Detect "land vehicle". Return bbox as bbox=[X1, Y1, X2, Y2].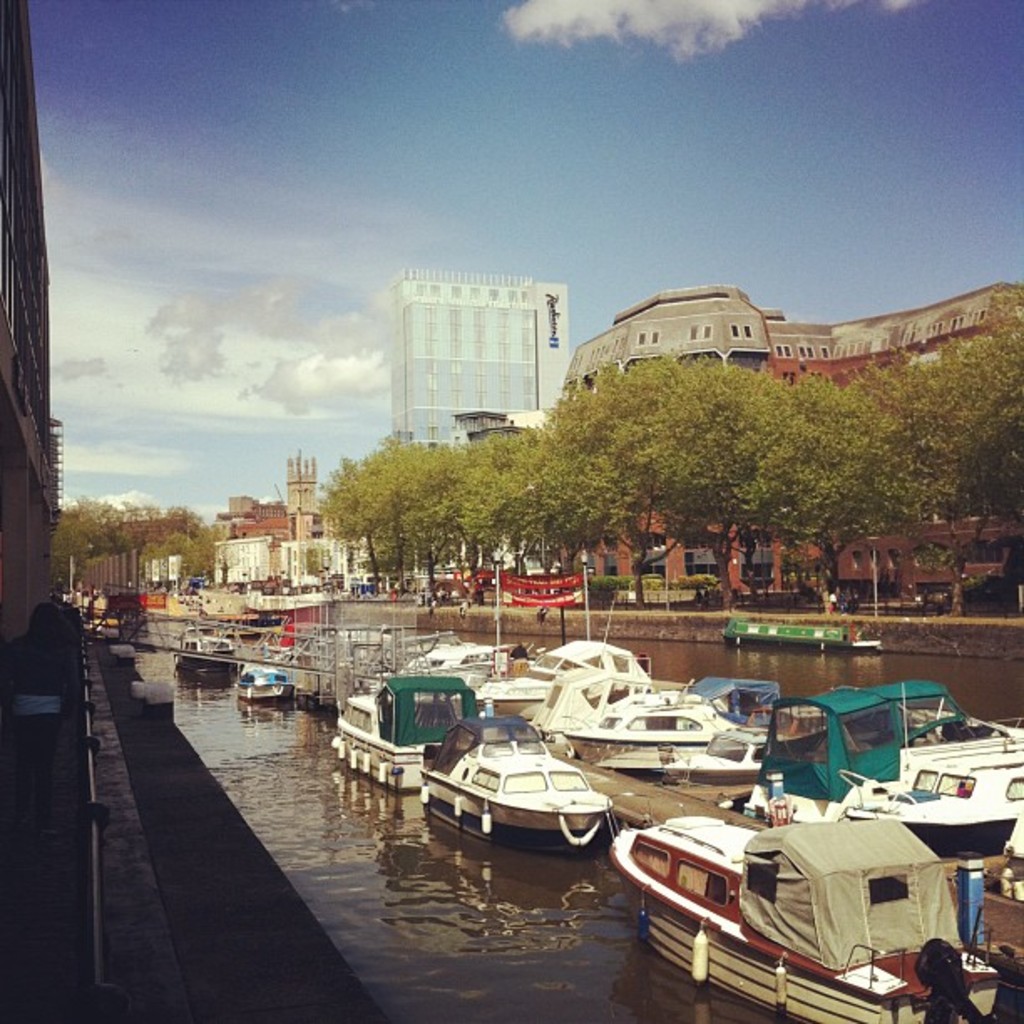
bbox=[350, 574, 376, 596].
